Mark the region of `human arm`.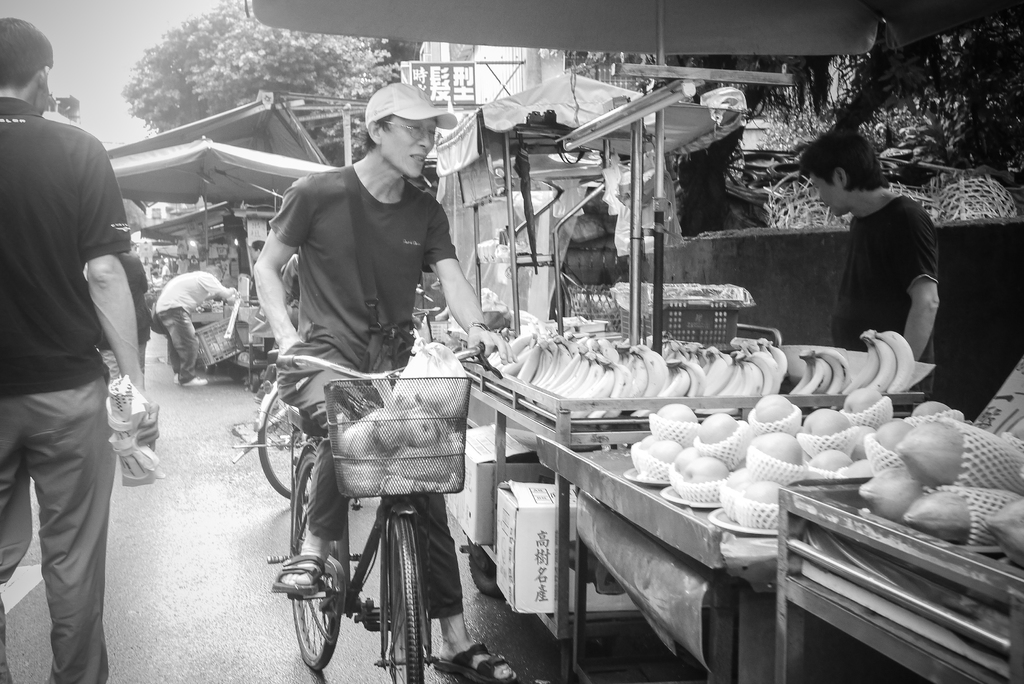
Region: <bbox>198, 273, 237, 300</bbox>.
